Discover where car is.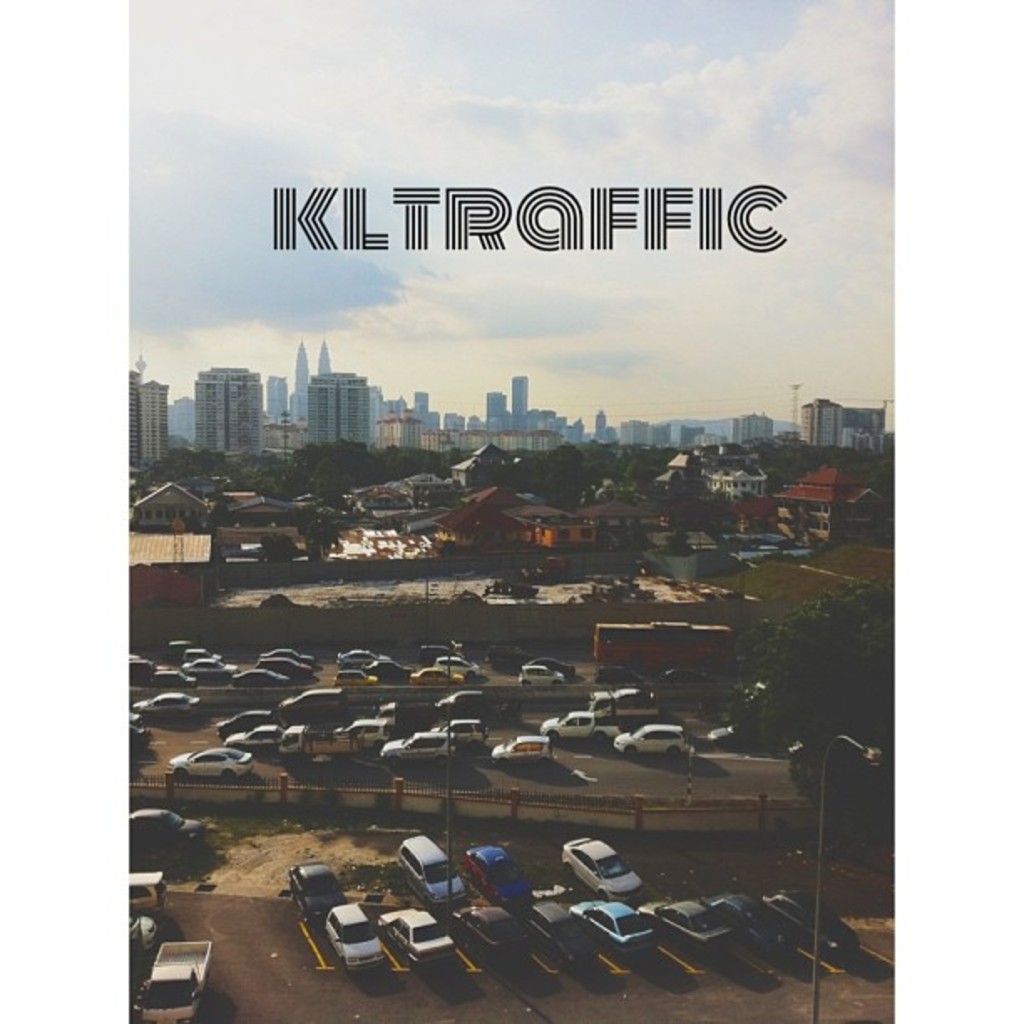
Discovered at (345,713,397,760).
